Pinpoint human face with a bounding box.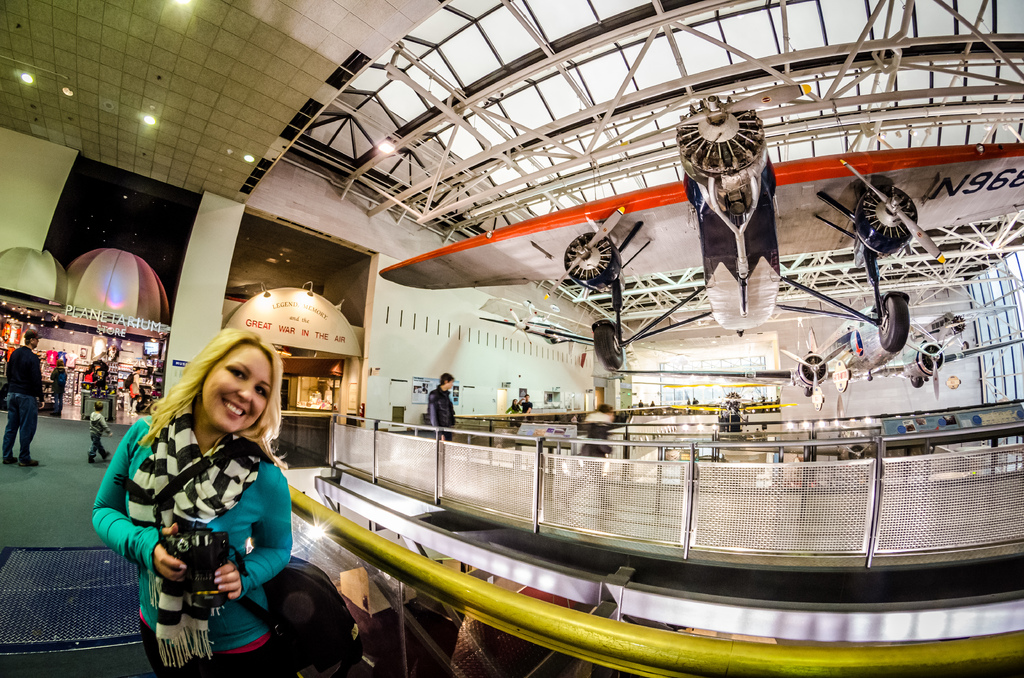
detection(605, 409, 614, 421).
